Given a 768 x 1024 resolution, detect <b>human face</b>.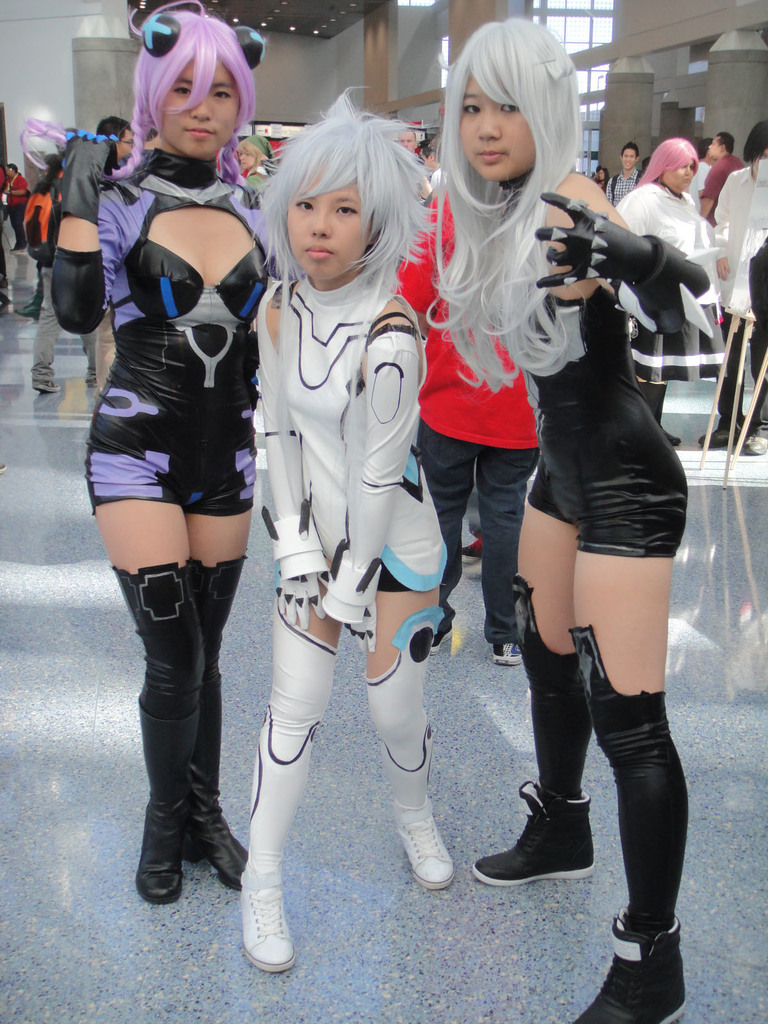
<box>707,134,723,158</box>.
